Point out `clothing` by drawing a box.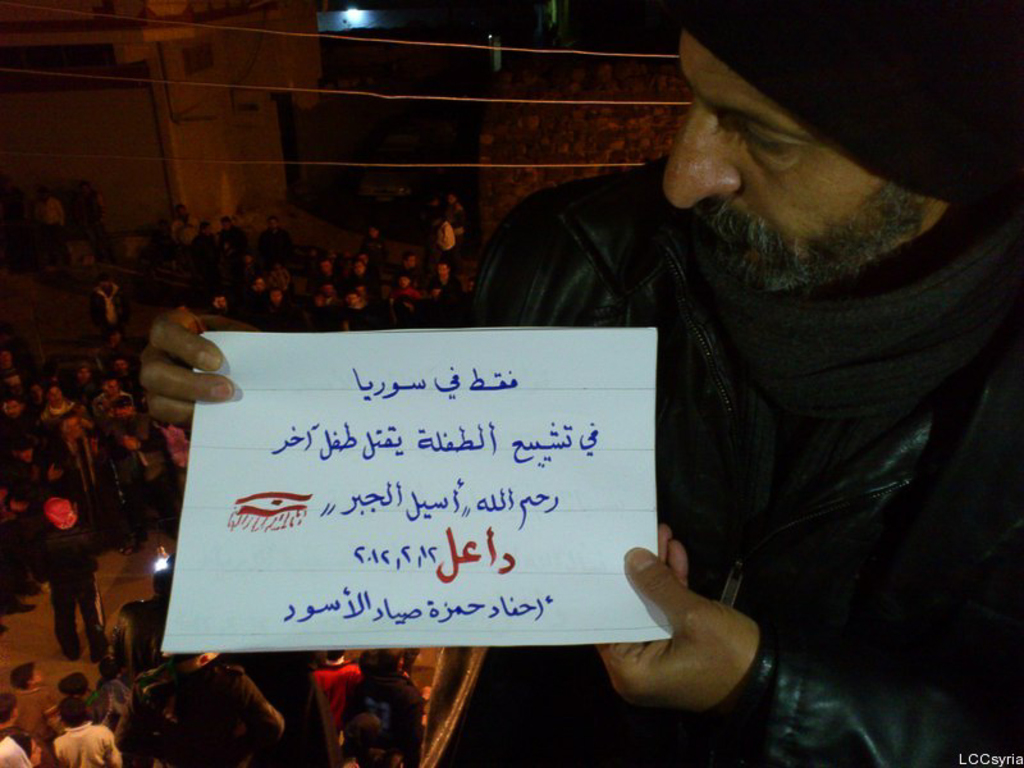
[8,690,63,737].
